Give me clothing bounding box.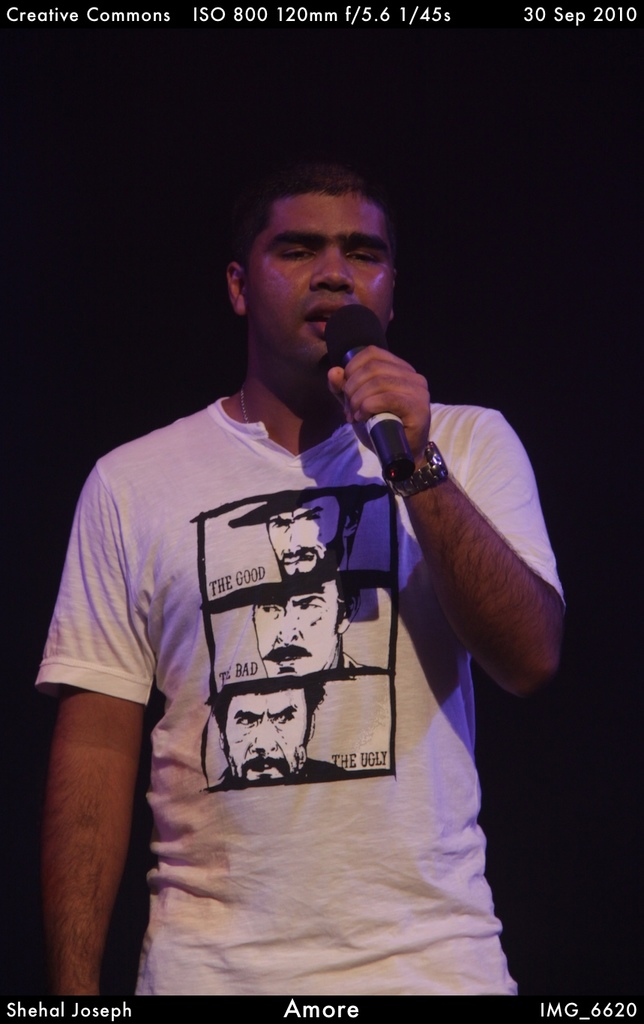
bbox=[39, 298, 528, 1011].
